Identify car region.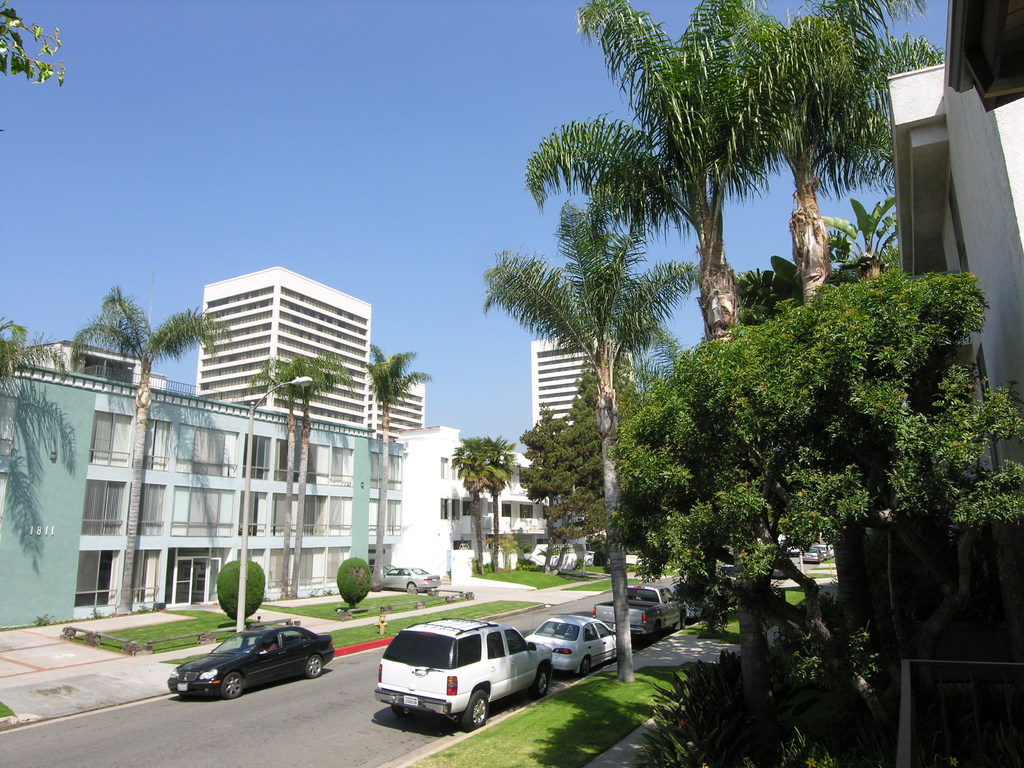
Region: 374 616 552 730.
